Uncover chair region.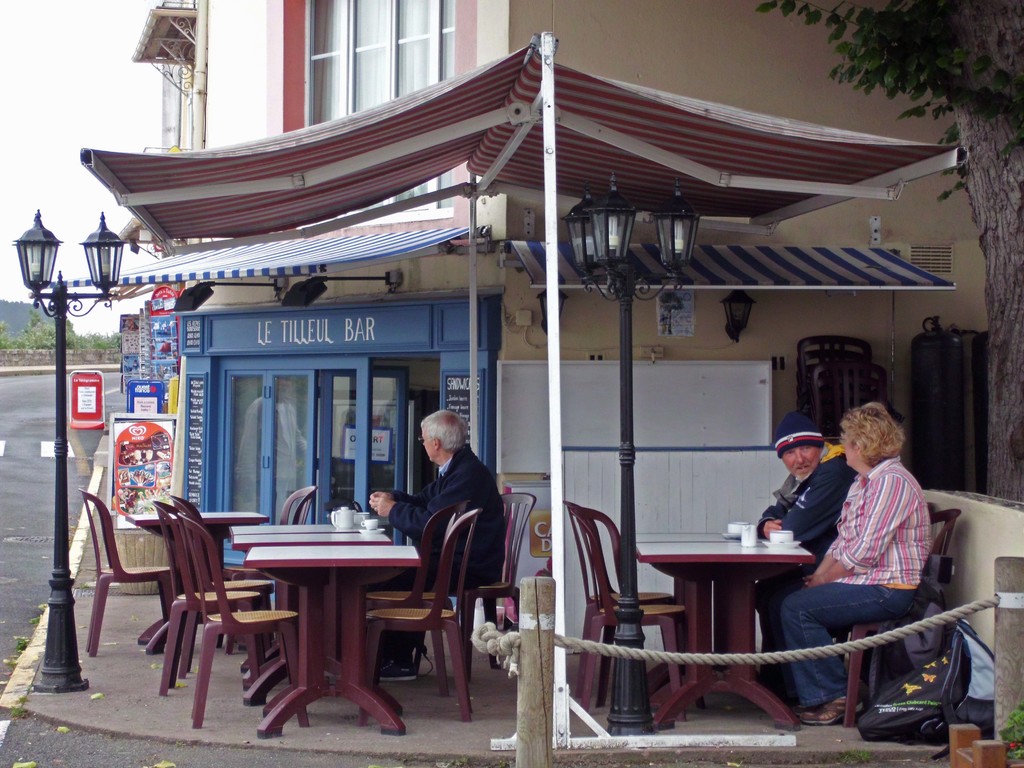
Uncovered: <box>464,496,532,685</box>.
